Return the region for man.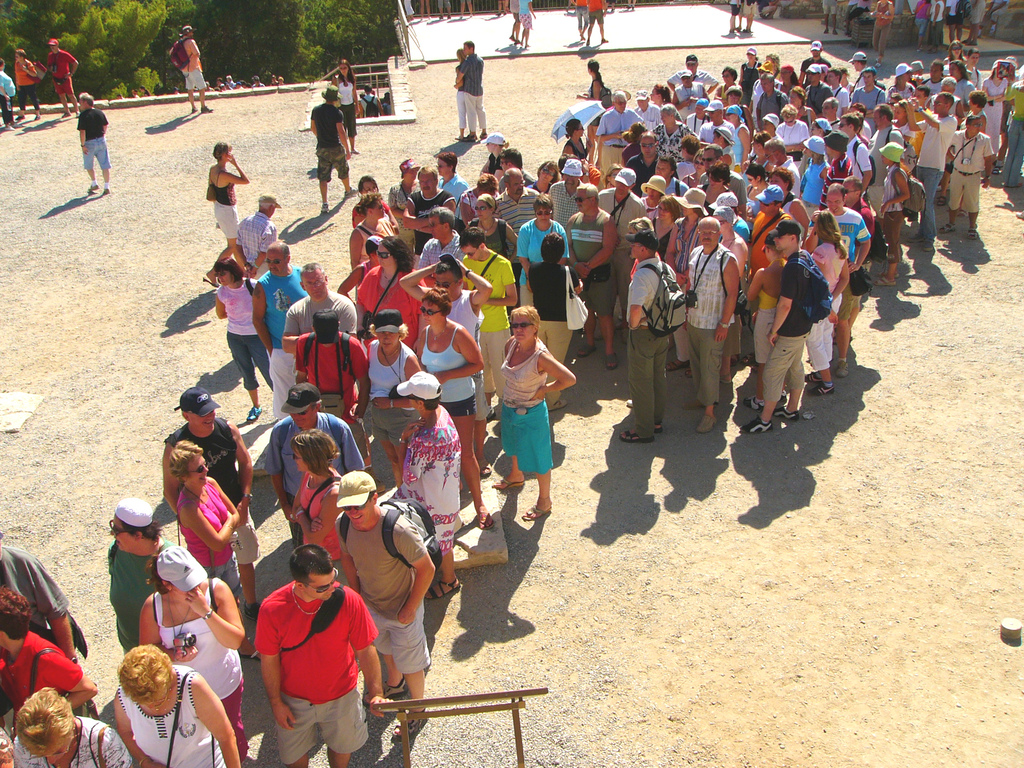
<region>869, 106, 916, 257</region>.
